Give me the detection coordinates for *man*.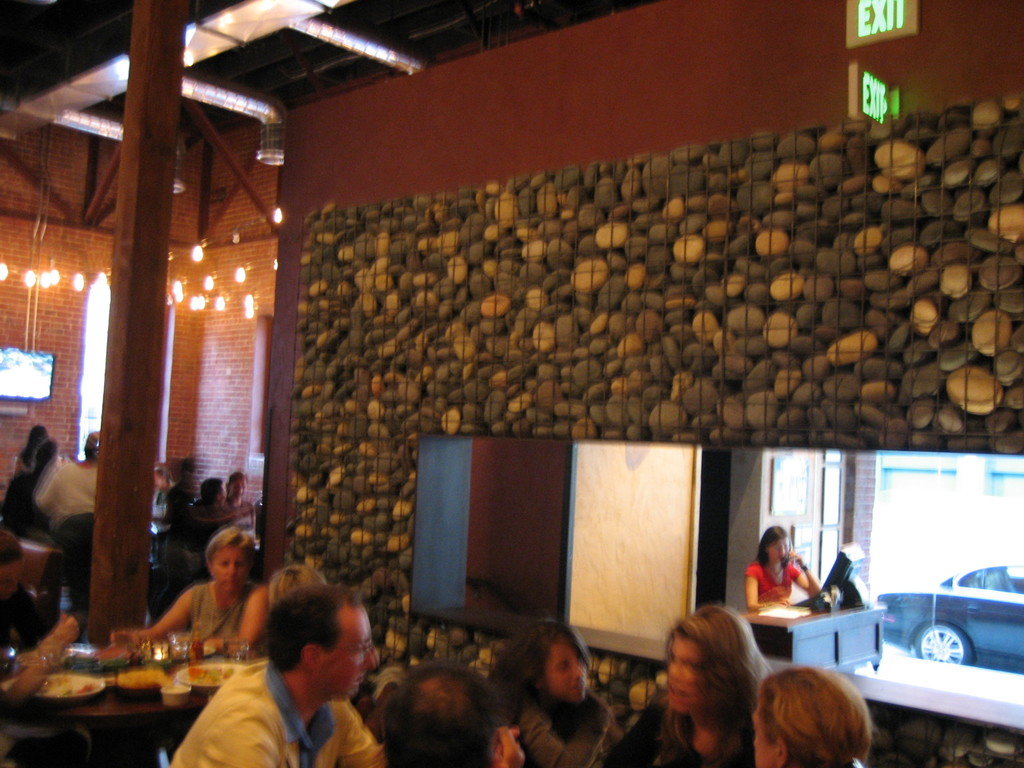
pyautogui.locateOnScreen(164, 456, 250, 572).
